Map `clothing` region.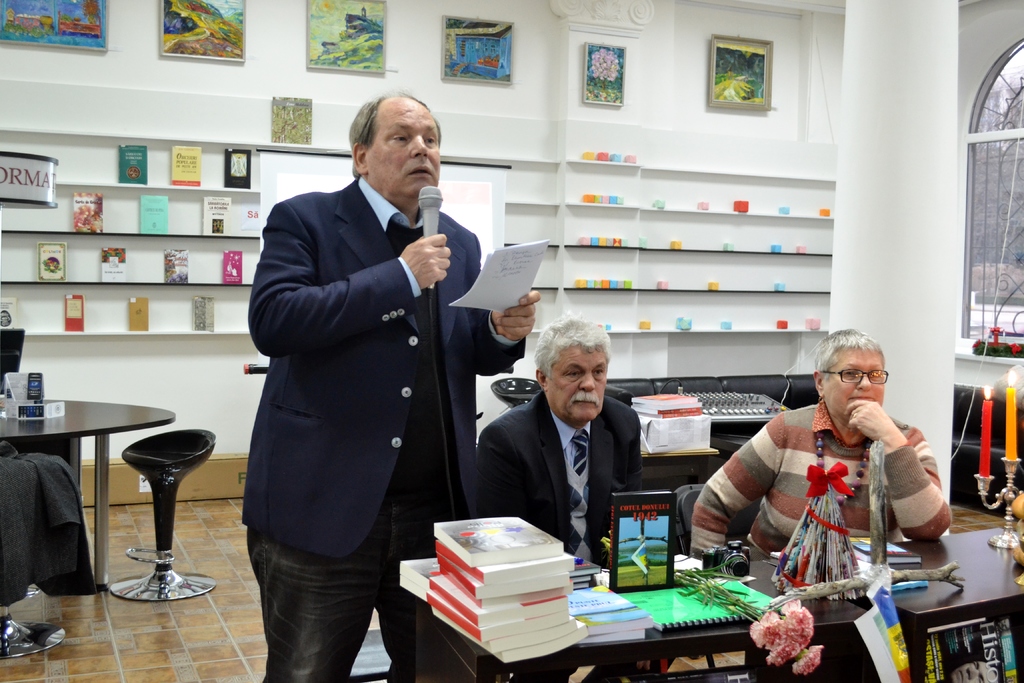
Mapped to rect(808, 398, 874, 444).
